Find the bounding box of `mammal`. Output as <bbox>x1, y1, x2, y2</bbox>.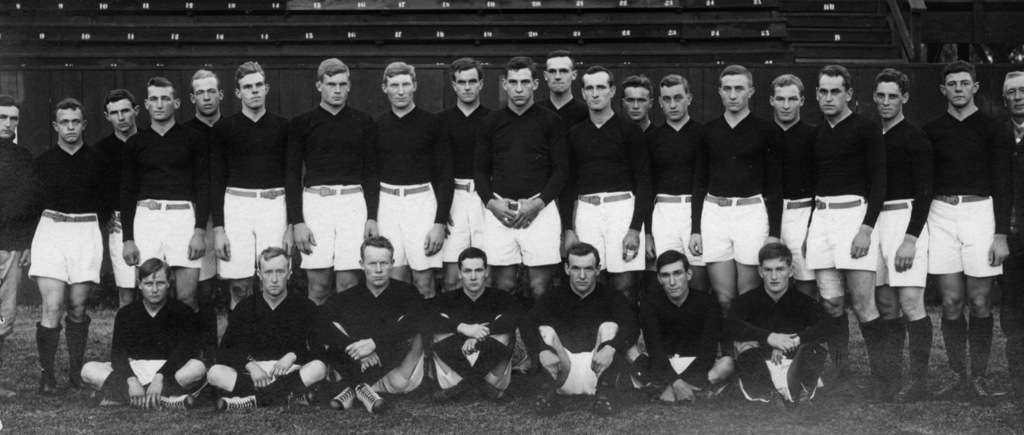
<bbox>211, 240, 328, 416</bbox>.
